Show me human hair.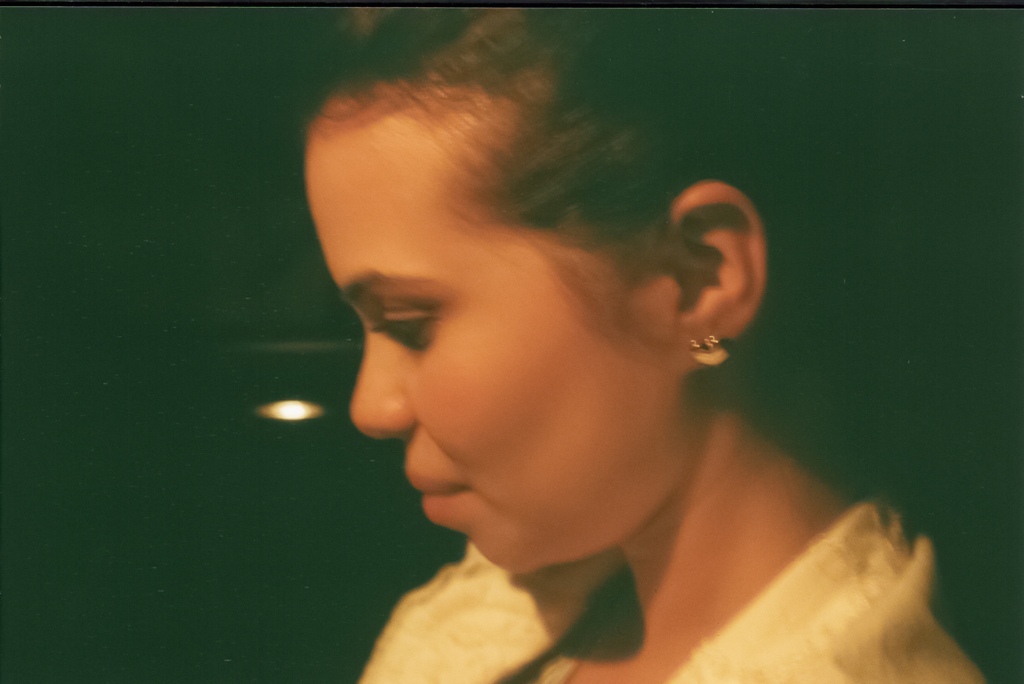
human hair is here: [321, 33, 745, 383].
